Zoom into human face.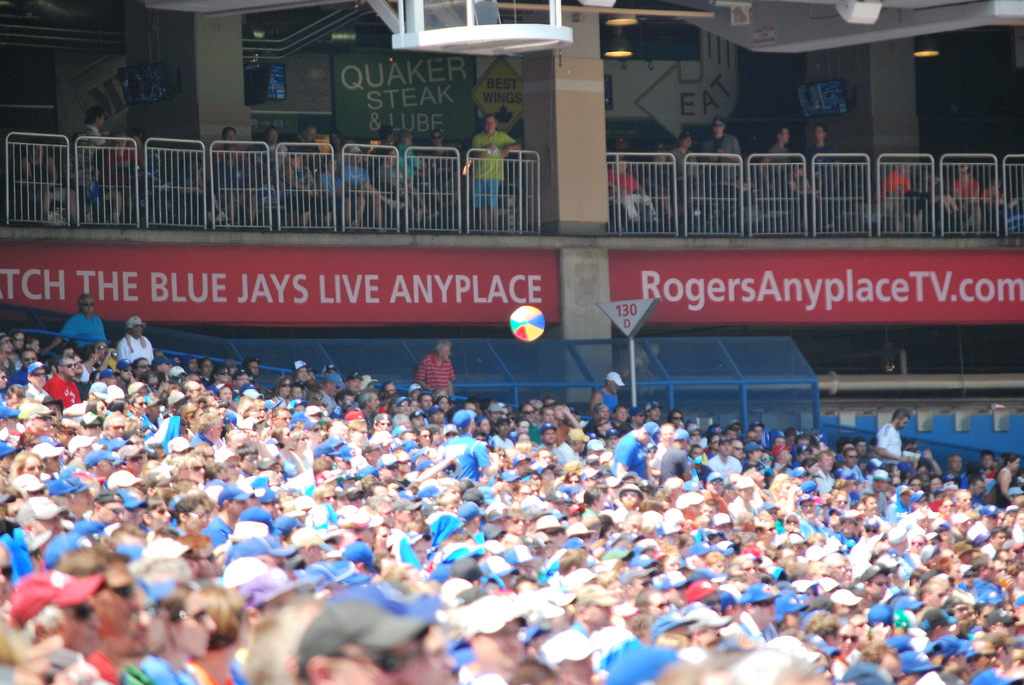
Zoom target: 63,359,74,375.
